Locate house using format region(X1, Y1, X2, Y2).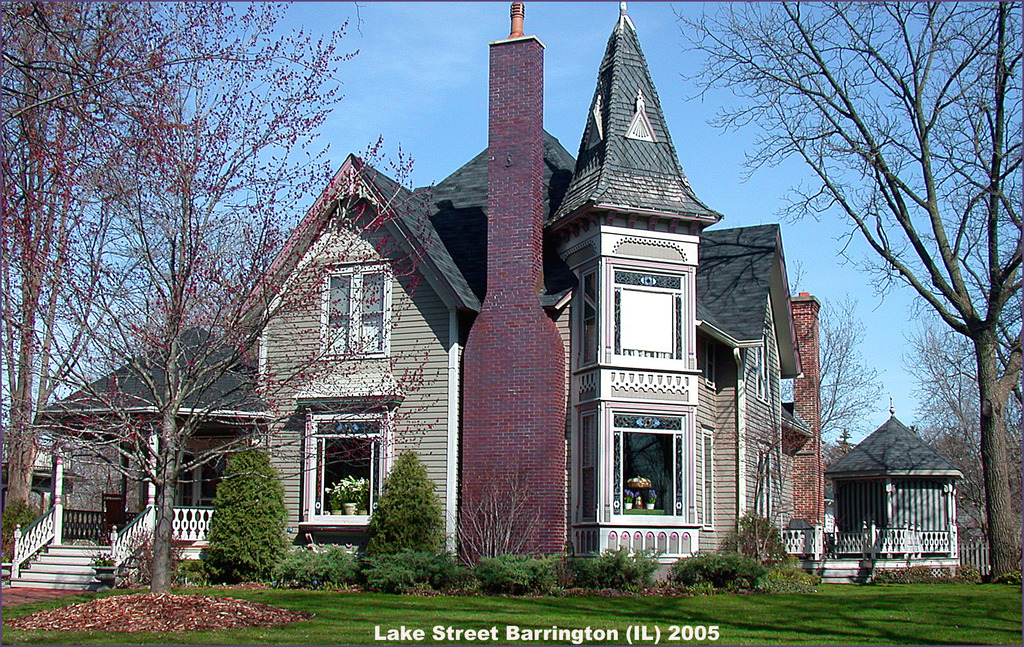
region(6, 0, 829, 590).
